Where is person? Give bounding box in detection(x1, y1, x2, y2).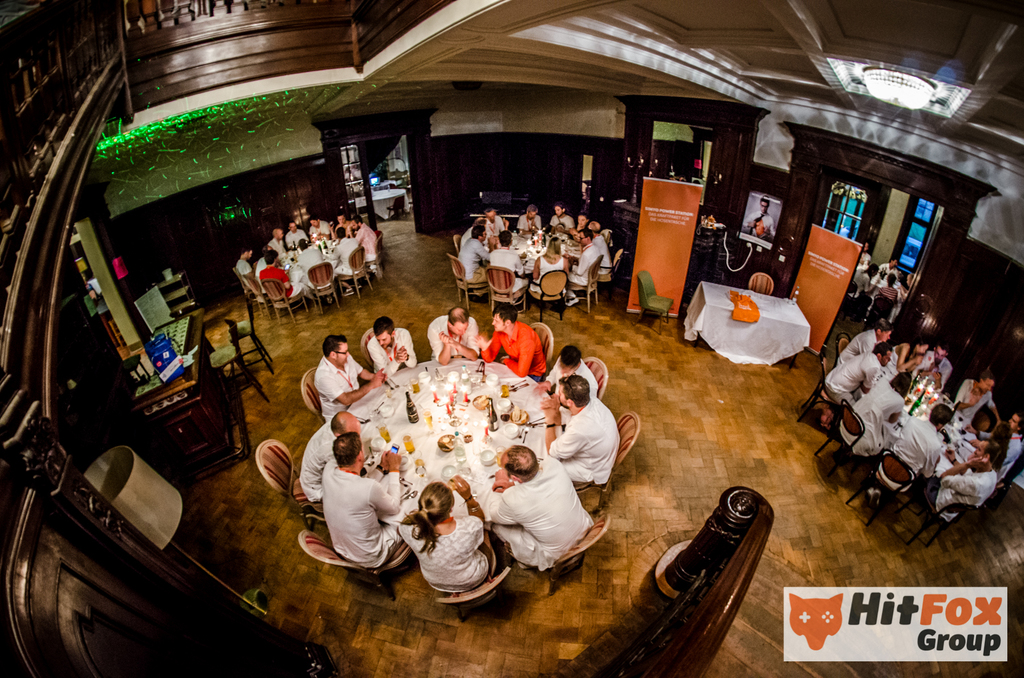
detection(230, 242, 262, 284).
